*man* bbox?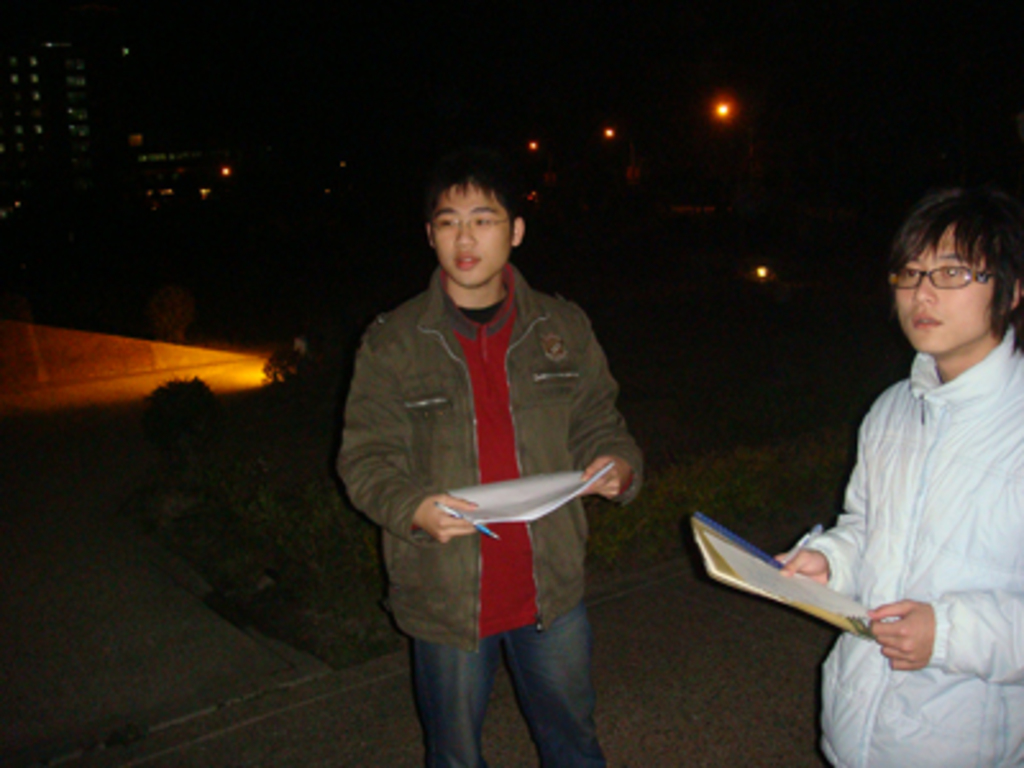
bbox(323, 156, 658, 765)
